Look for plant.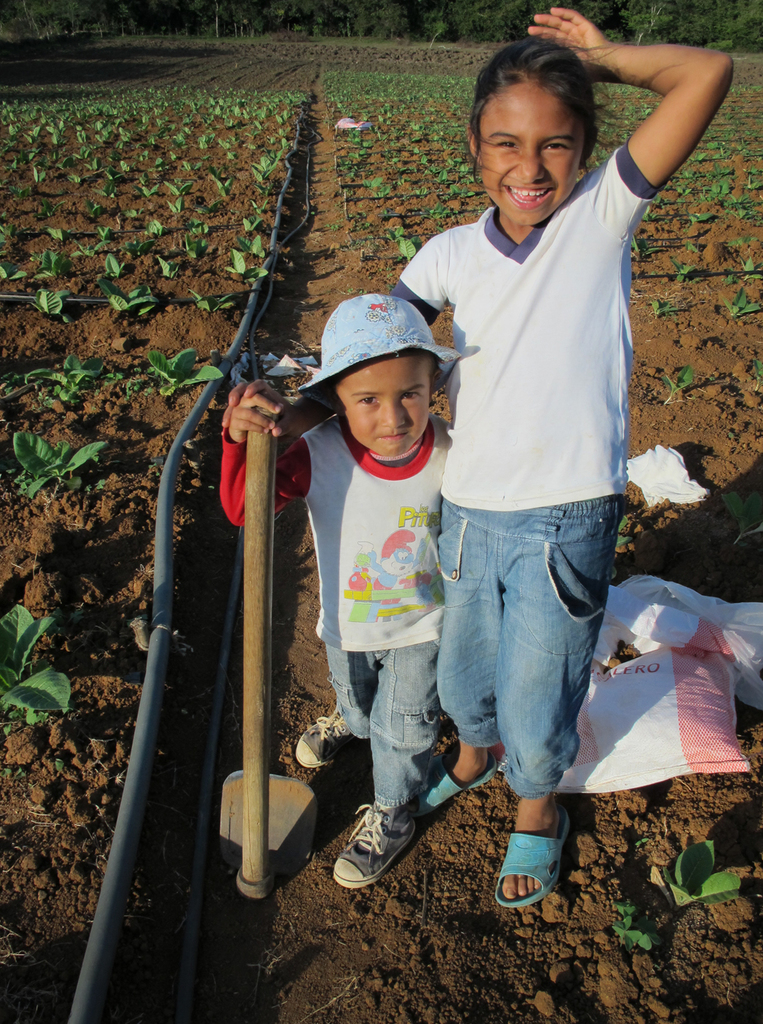
Found: l=252, t=197, r=271, b=215.
